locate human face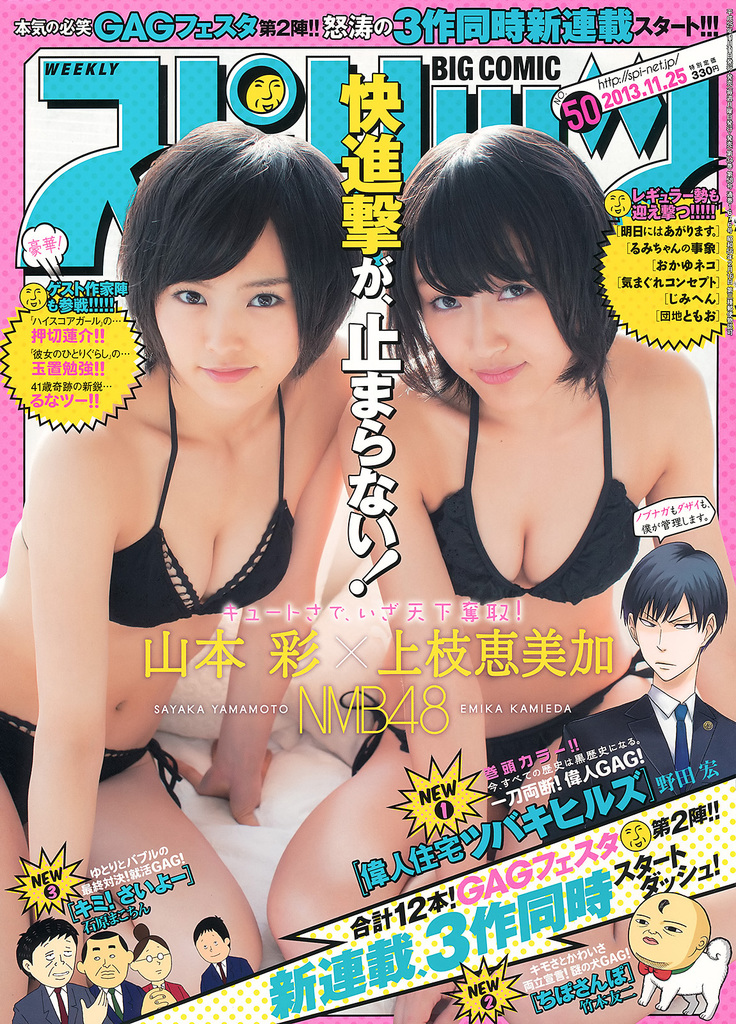
box(629, 593, 704, 684)
